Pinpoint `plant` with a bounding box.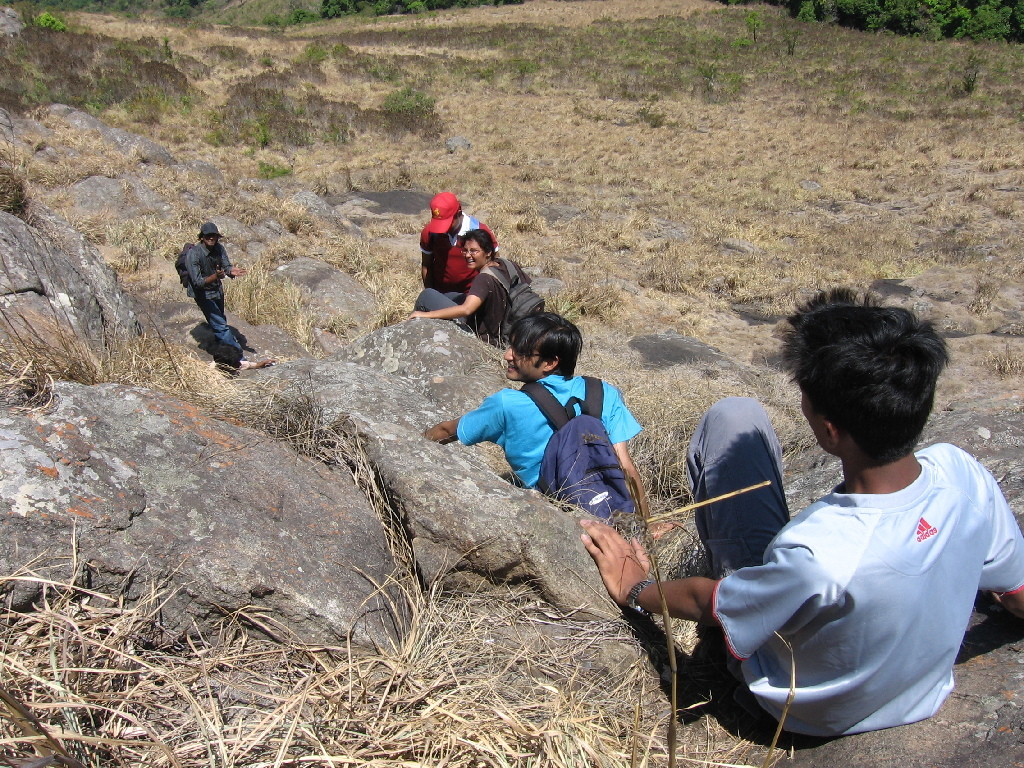
left=0, top=169, right=41, bottom=214.
